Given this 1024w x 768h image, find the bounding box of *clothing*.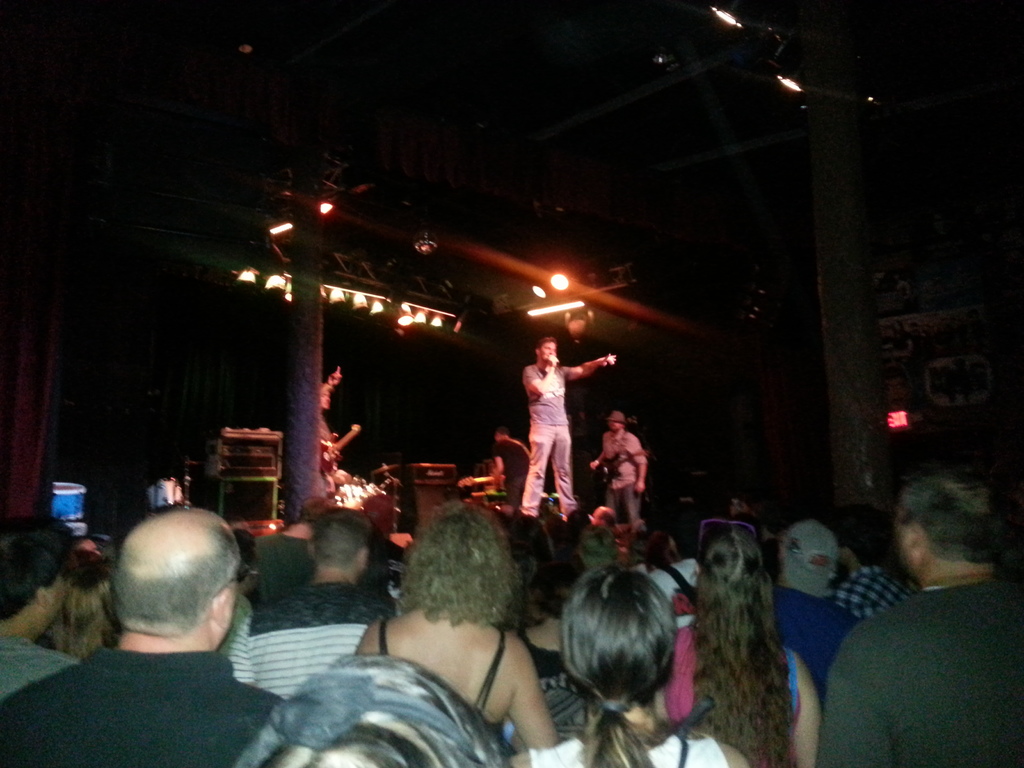
(660, 617, 809, 767).
